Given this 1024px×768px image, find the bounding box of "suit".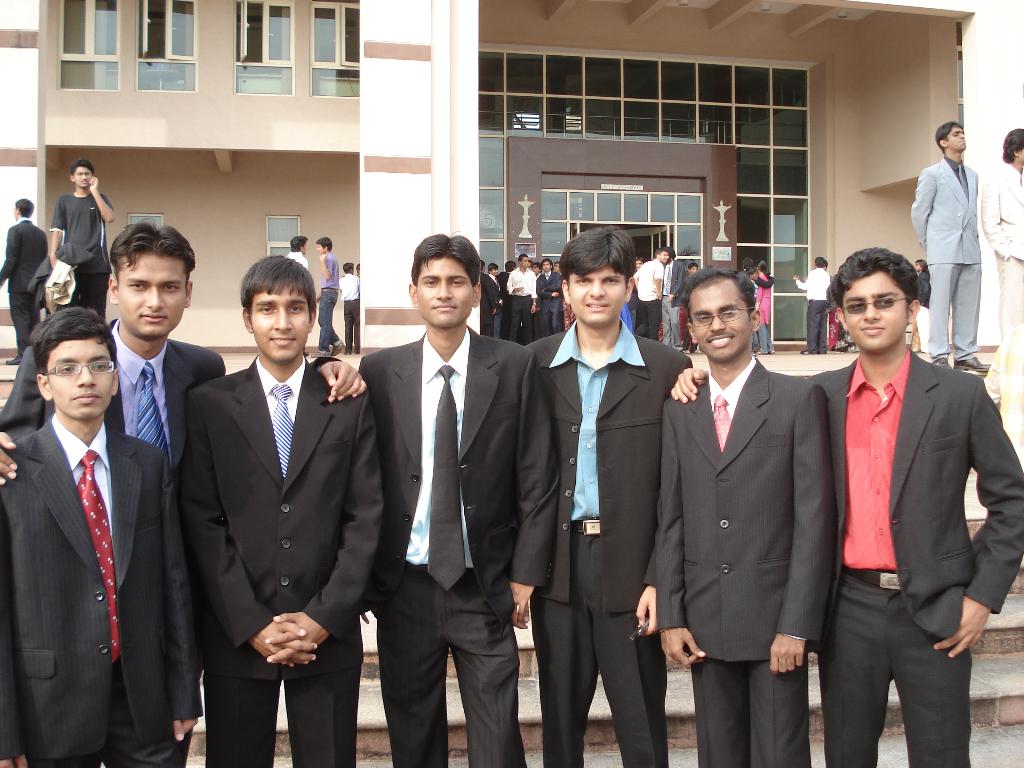
(0,218,51,356).
